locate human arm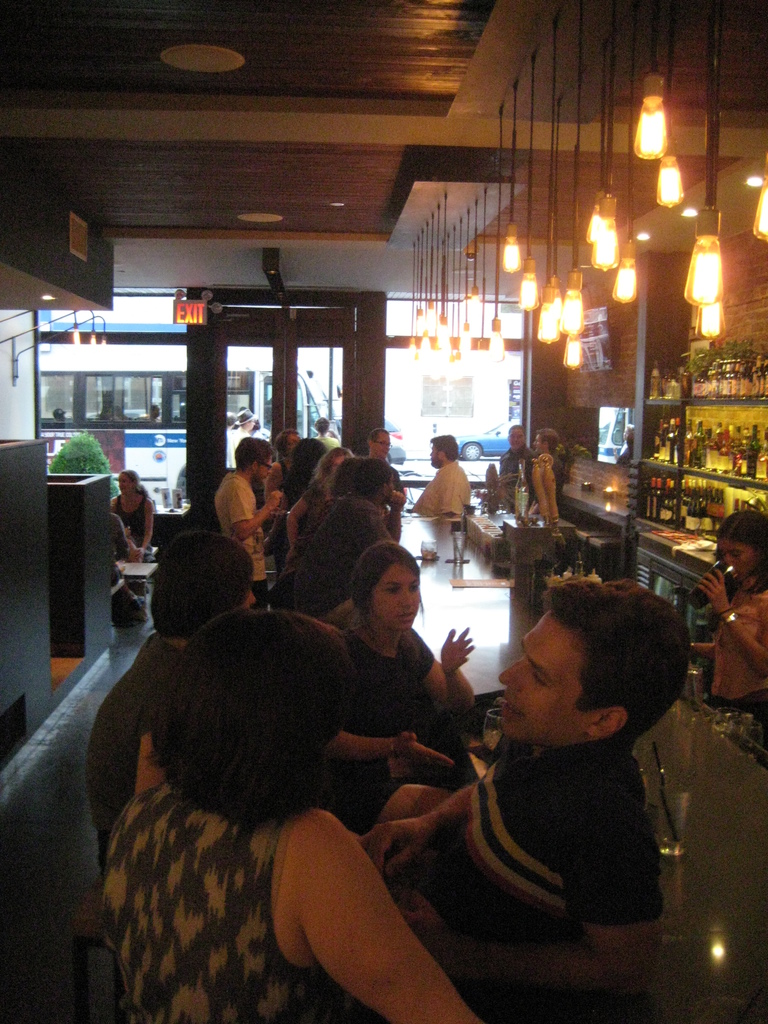
<bbox>394, 621, 486, 709</bbox>
